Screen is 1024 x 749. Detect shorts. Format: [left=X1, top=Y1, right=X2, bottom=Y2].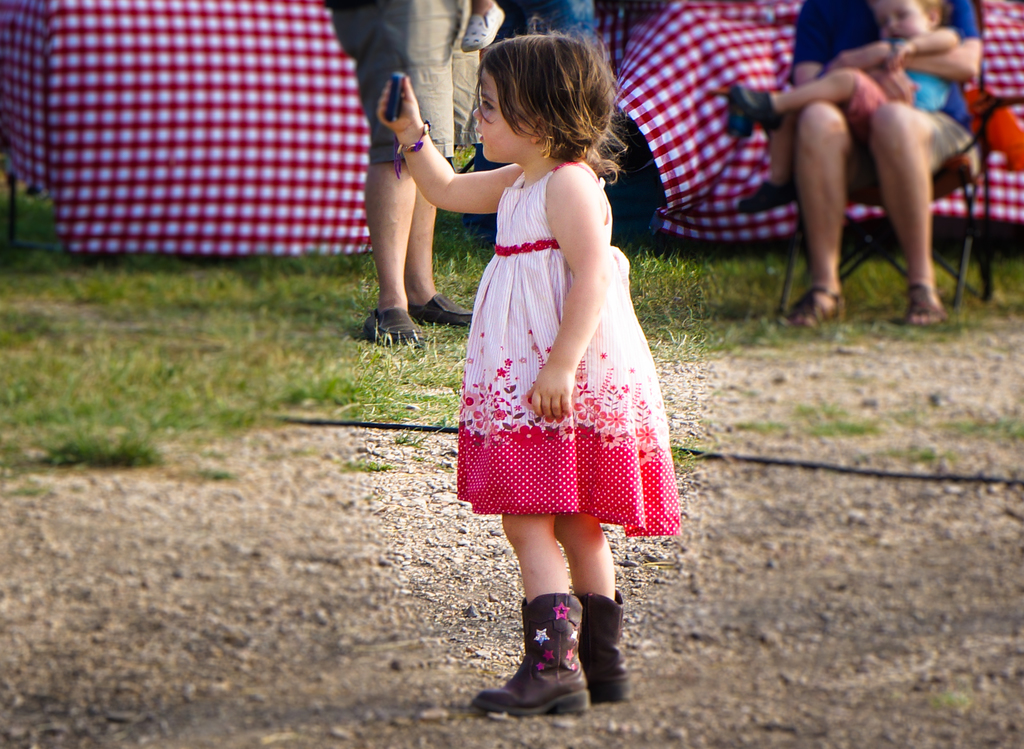
[left=328, top=0, right=477, bottom=161].
